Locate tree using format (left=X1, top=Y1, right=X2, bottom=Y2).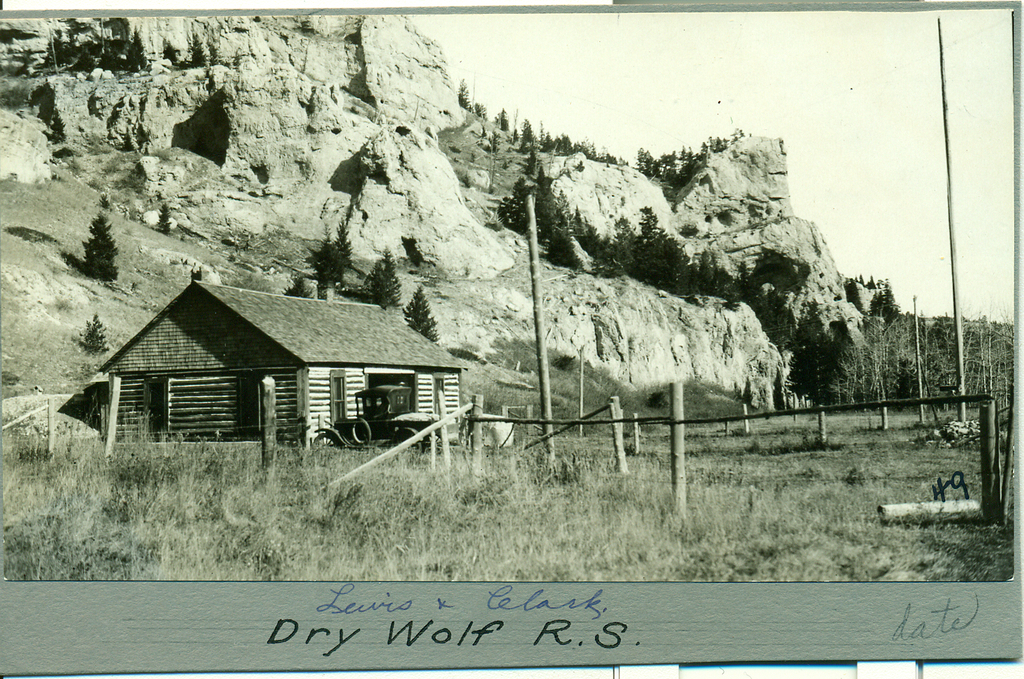
(left=879, top=280, right=907, bottom=350).
